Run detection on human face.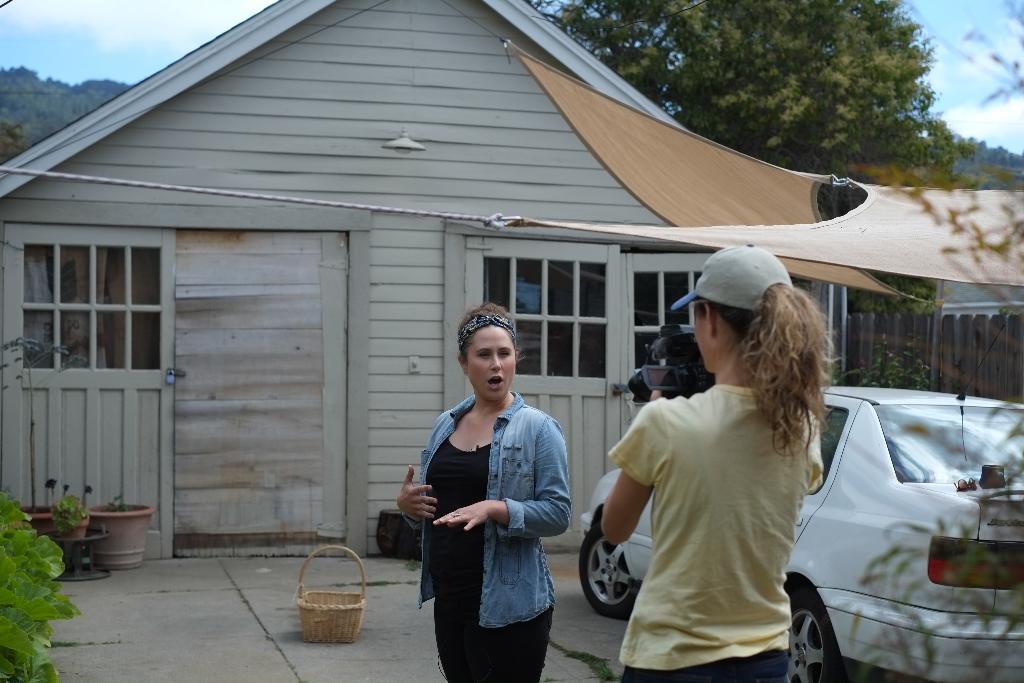
Result: crop(468, 327, 515, 399).
